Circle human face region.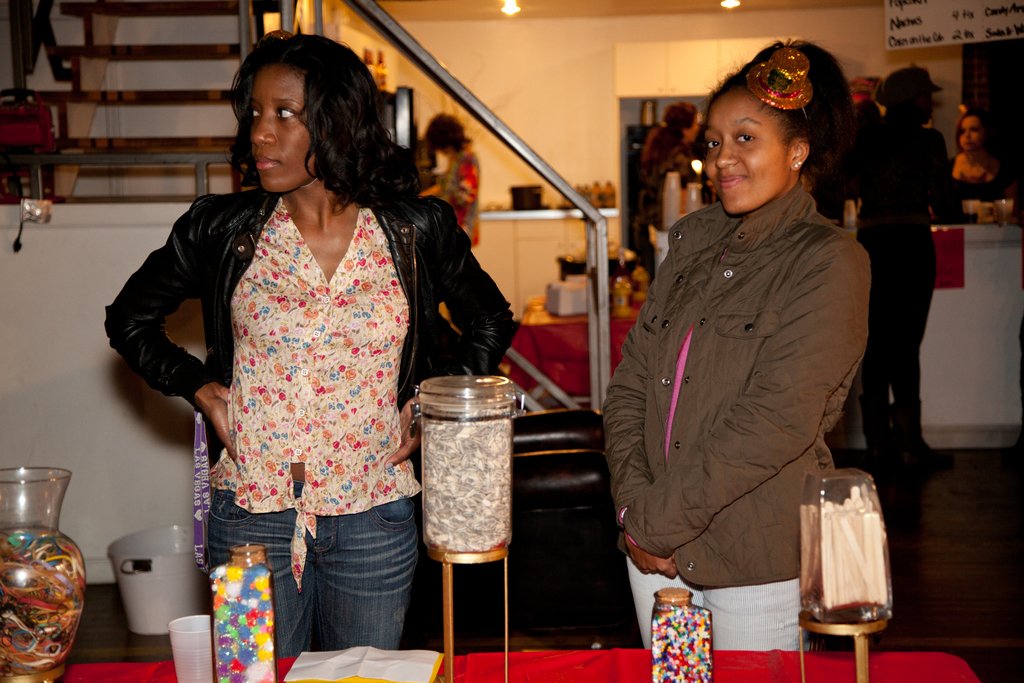
Region: 704 84 783 211.
